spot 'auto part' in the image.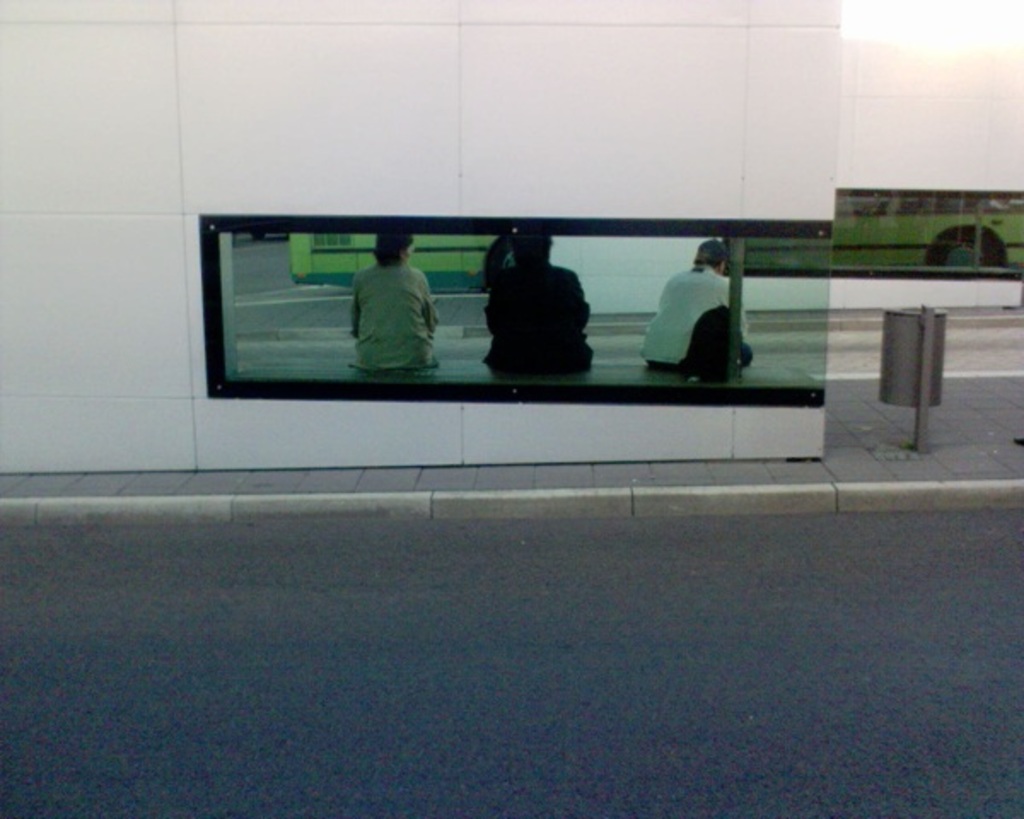
'auto part' found at x1=292, y1=224, x2=514, y2=292.
